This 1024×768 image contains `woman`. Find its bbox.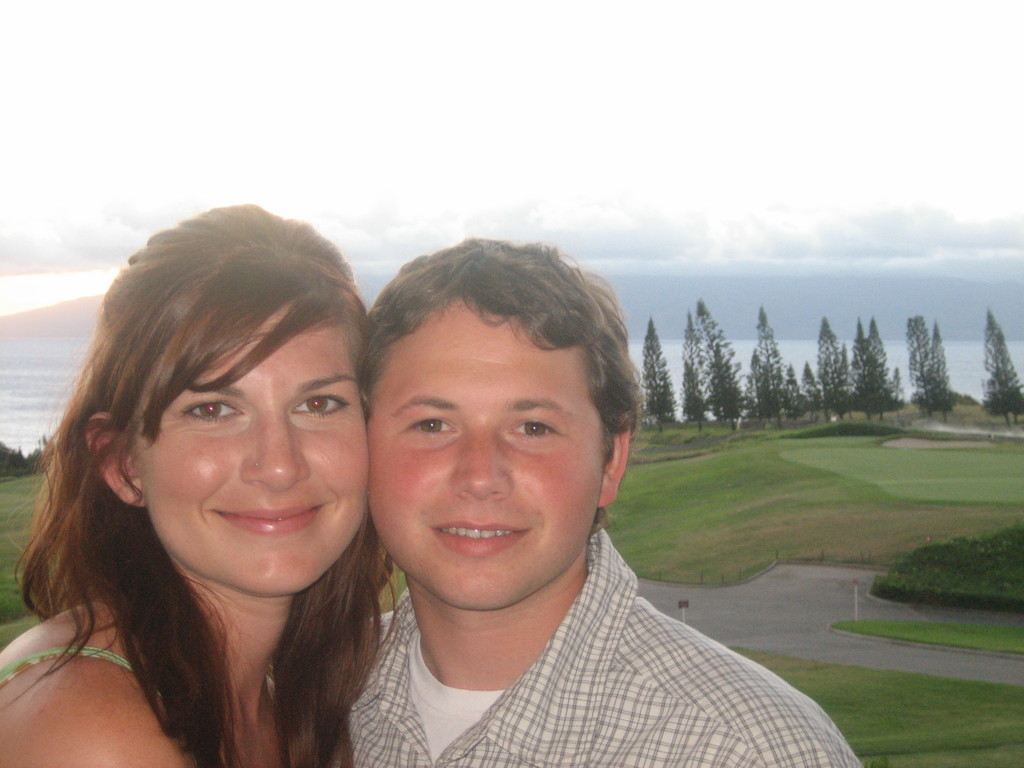
<region>9, 222, 412, 767</region>.
